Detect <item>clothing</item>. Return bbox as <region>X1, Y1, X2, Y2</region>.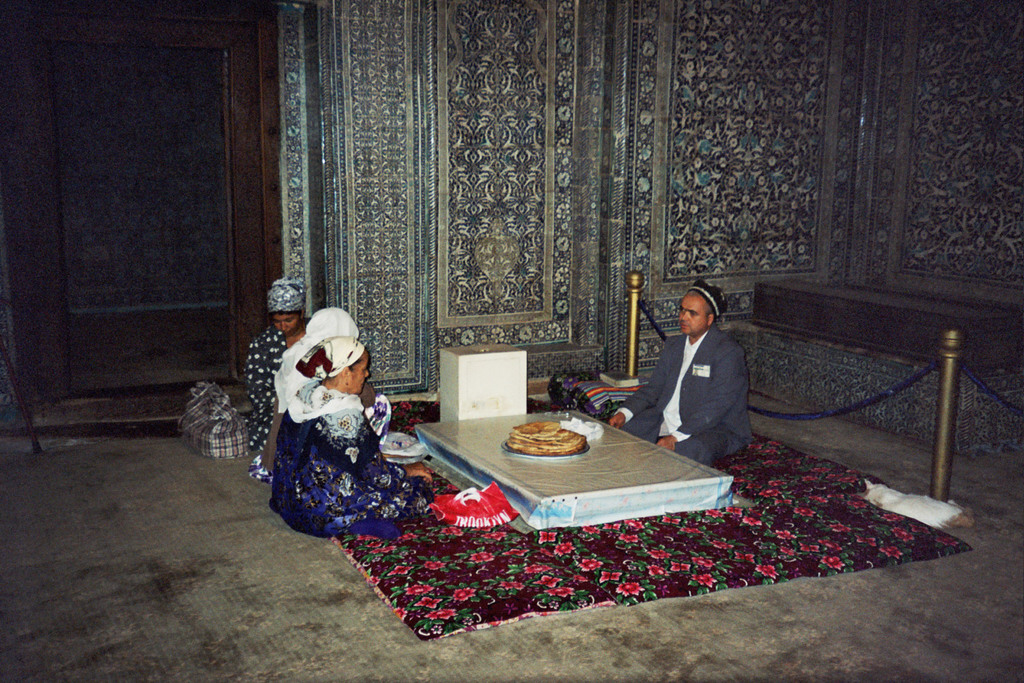
<region>271, 335, 436, 541</region>.
